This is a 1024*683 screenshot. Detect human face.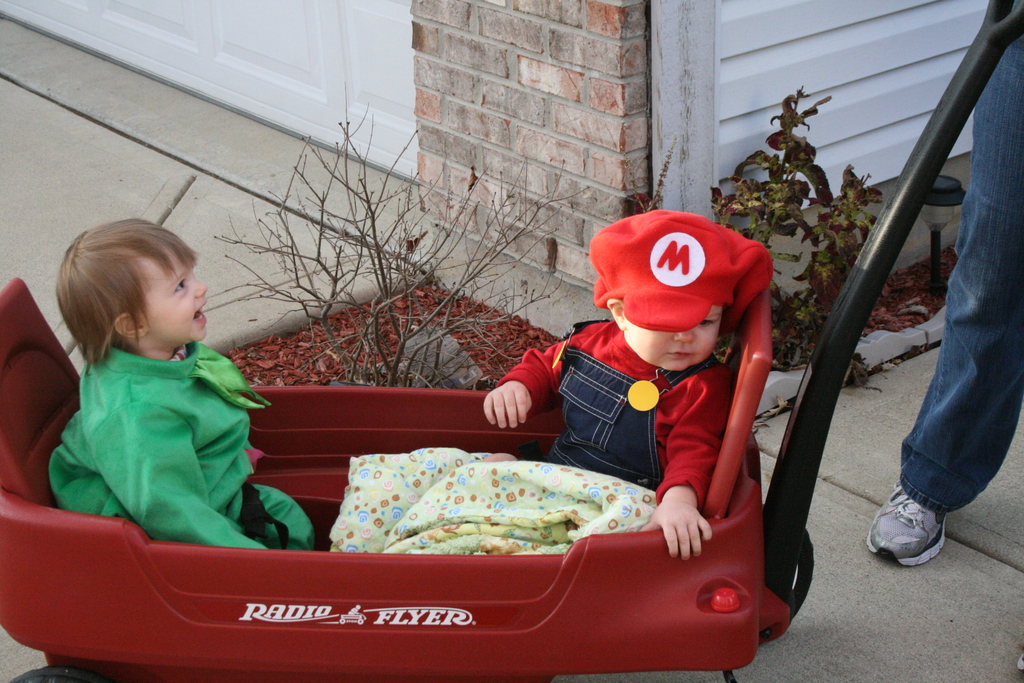
<bbox>619, 303, 723, 372</bbox>.
